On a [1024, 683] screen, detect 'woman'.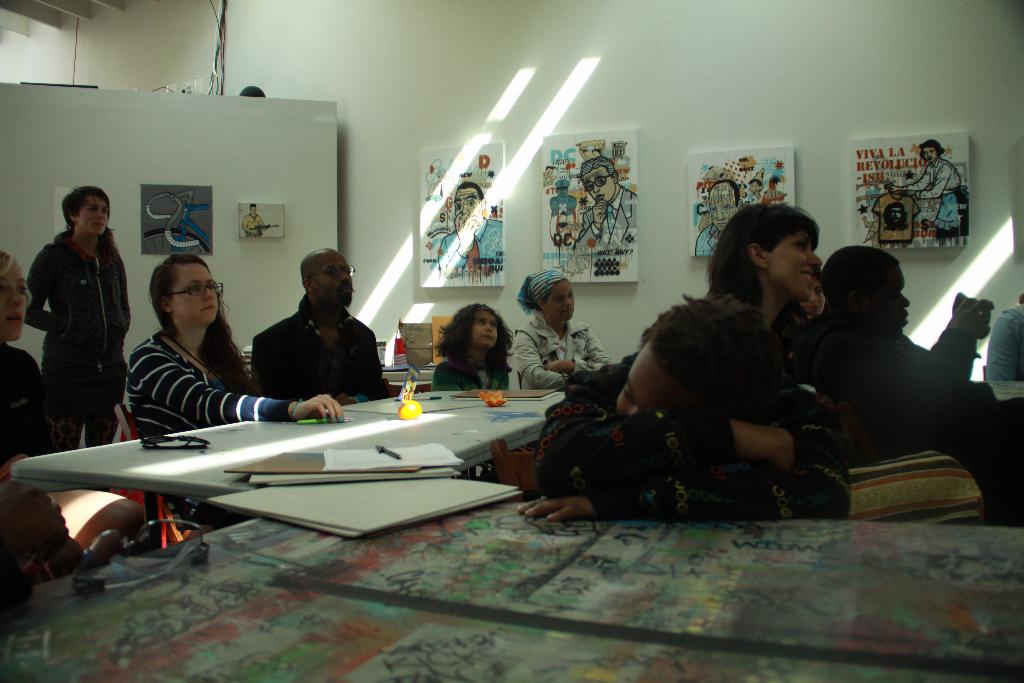
BBox(120, 256, 342, 509).
